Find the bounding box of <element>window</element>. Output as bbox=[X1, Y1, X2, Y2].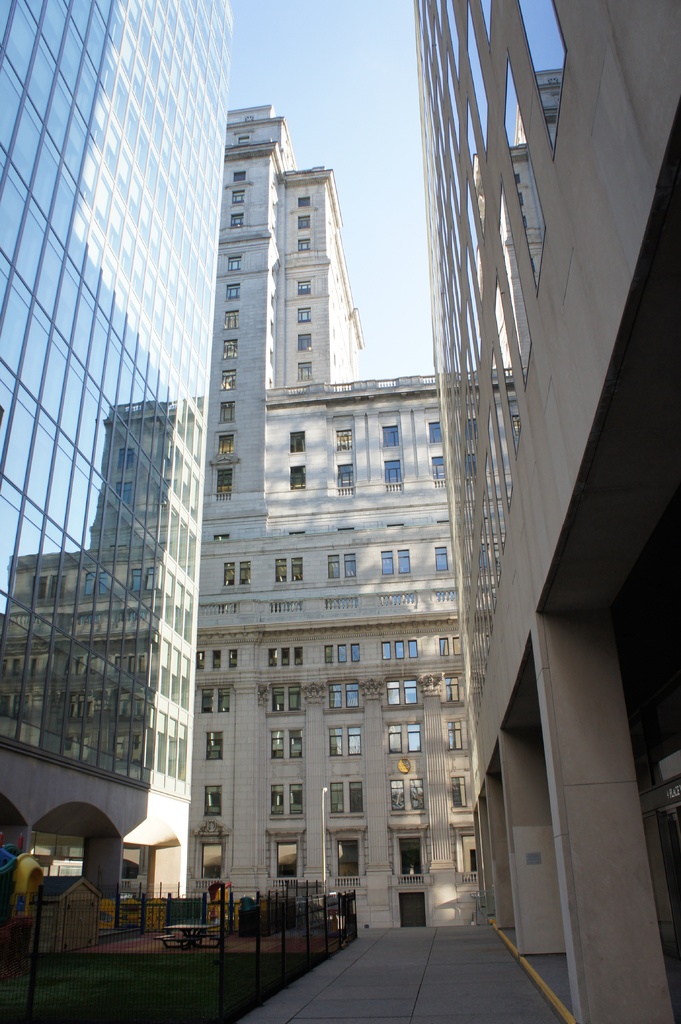
bbox=[294, 646, 301, 664].
